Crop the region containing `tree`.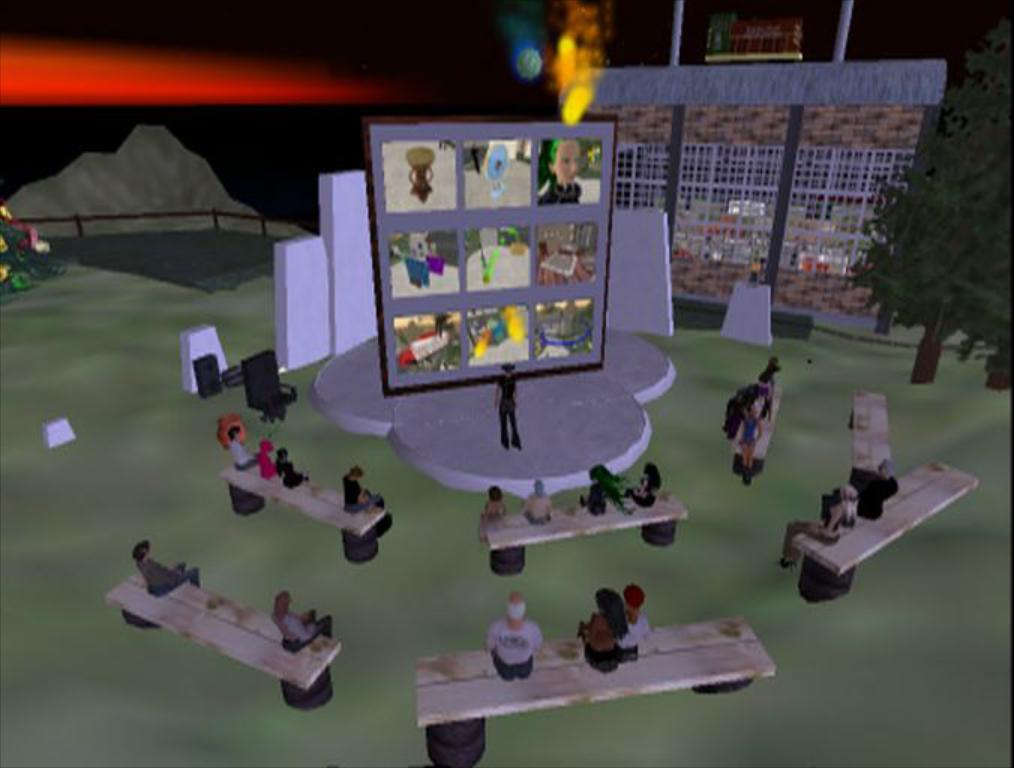
Crop region: Rect(865, 87, 1002, 366).
